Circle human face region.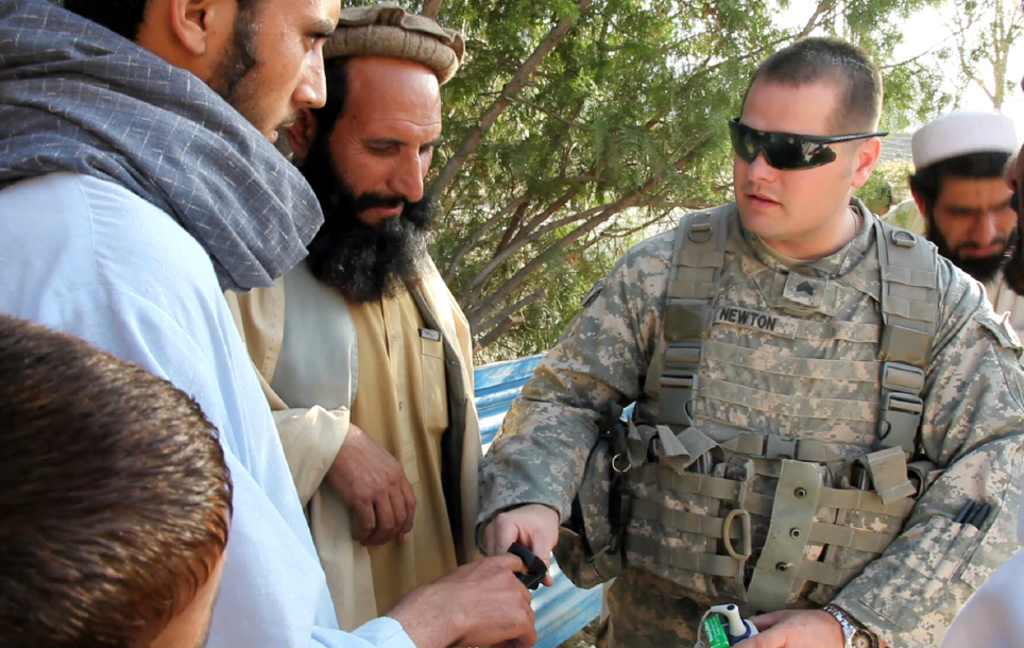
Region: <region>207, 0, 343, 146</region>.
